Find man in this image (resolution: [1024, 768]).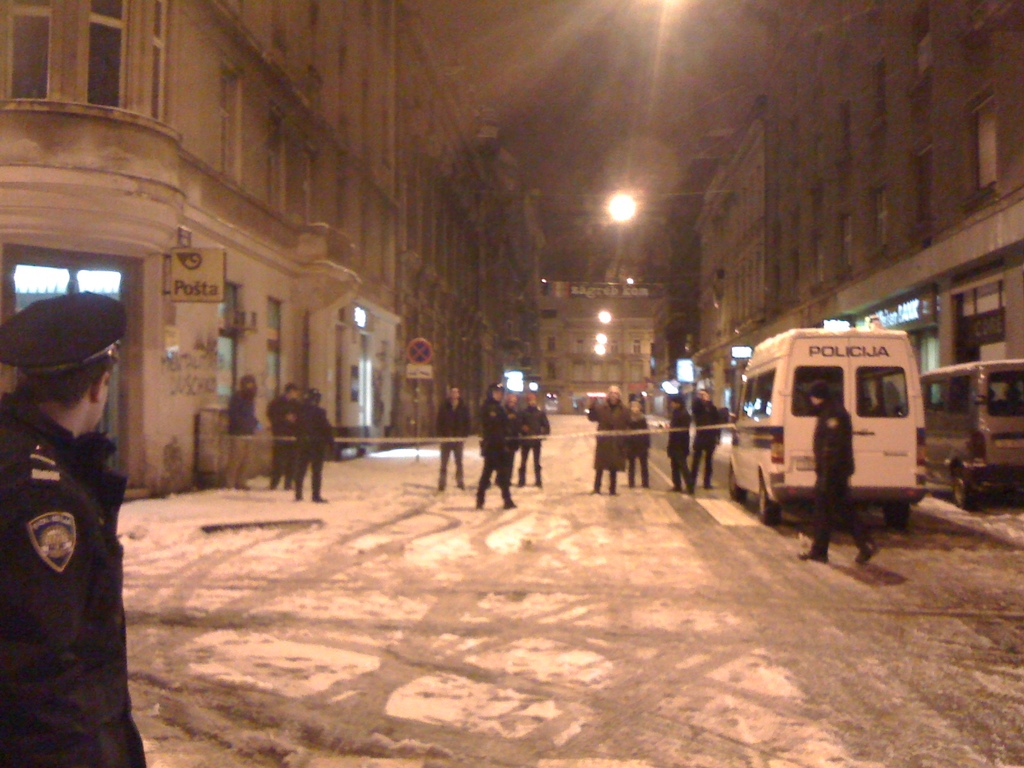
(x1=1, y1=285, x2=143, y2=730).
